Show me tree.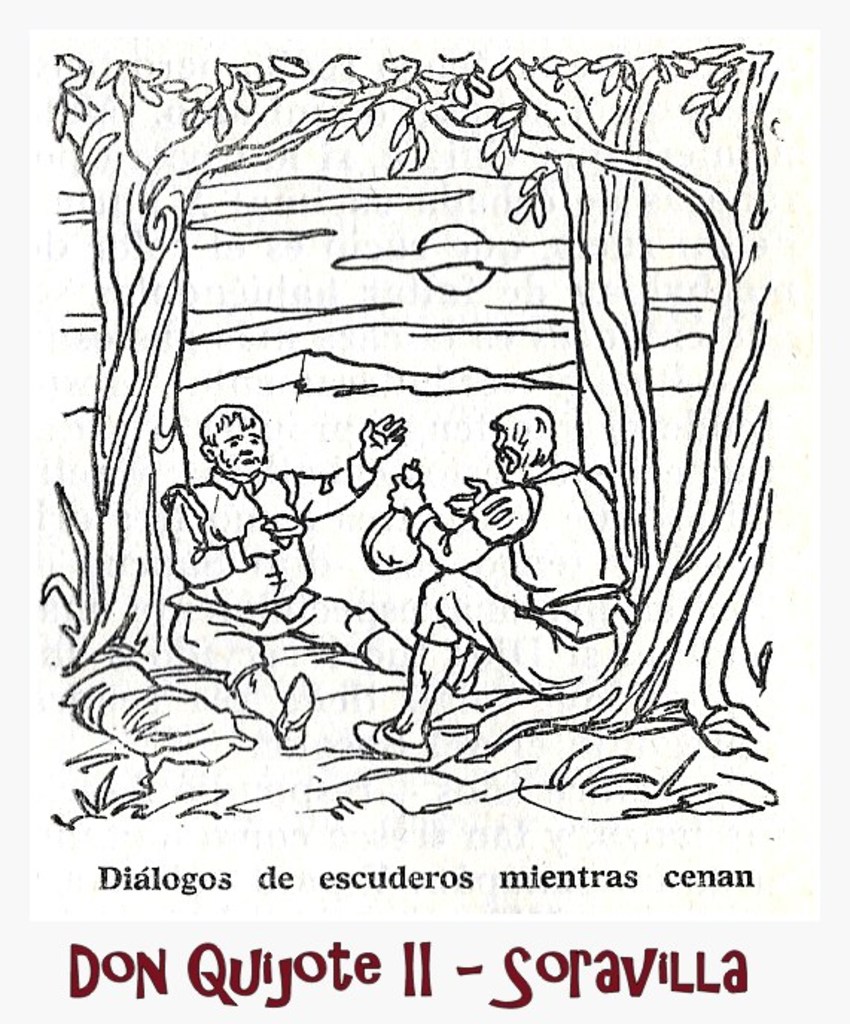
tree is here: (left=525, top=52, right=734, bottom=564).
